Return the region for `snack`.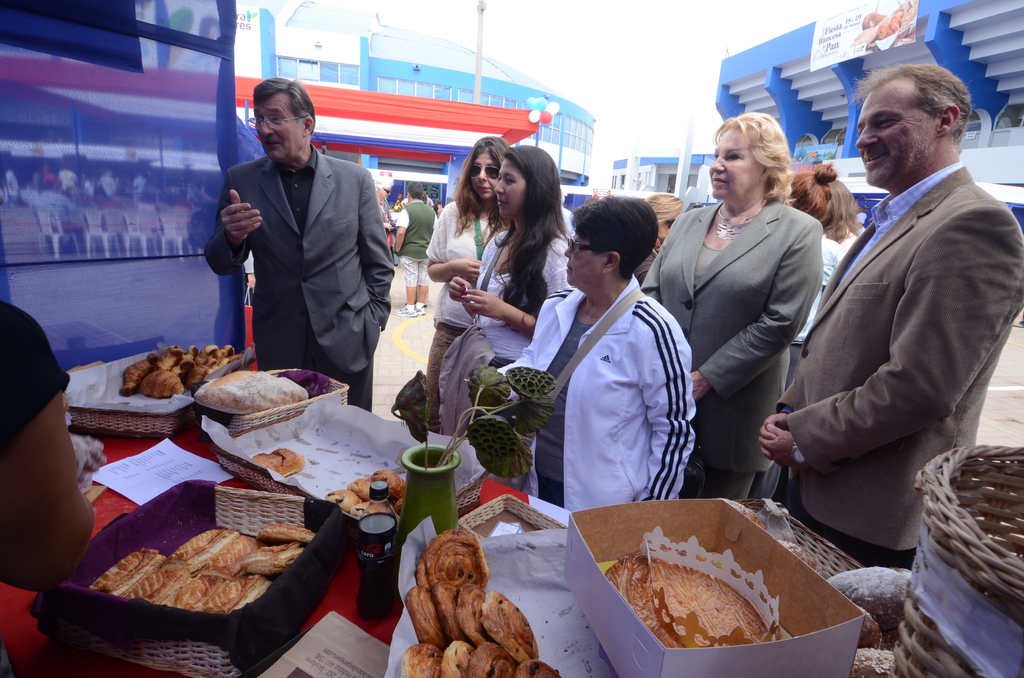
<box>413,525,493,593</box>.
